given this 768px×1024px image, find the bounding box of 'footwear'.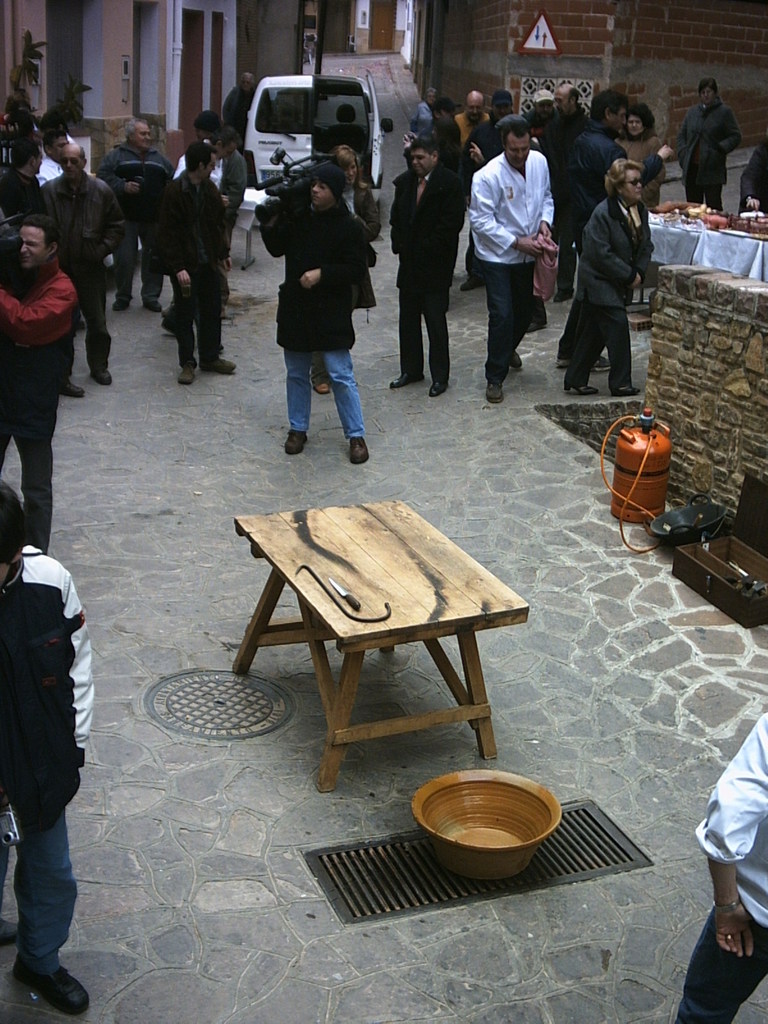
bbox=[286, 428, 310, 456].
